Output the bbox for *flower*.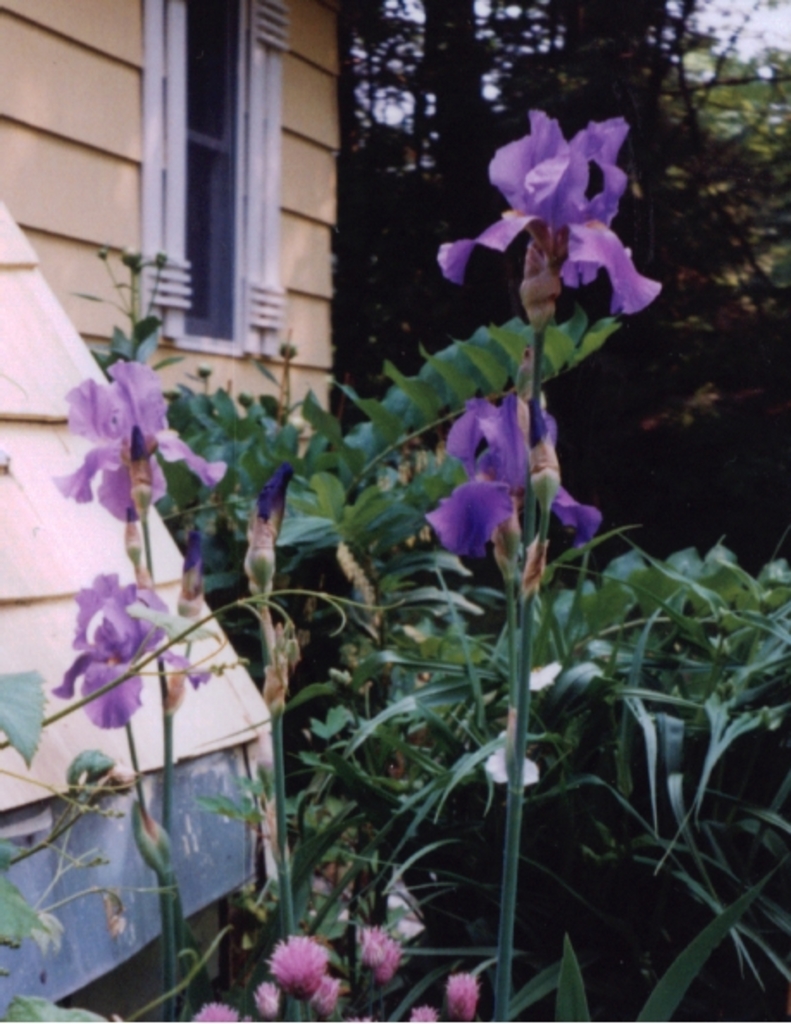
<bbox>479, 705, 543, 786</bbox>.
